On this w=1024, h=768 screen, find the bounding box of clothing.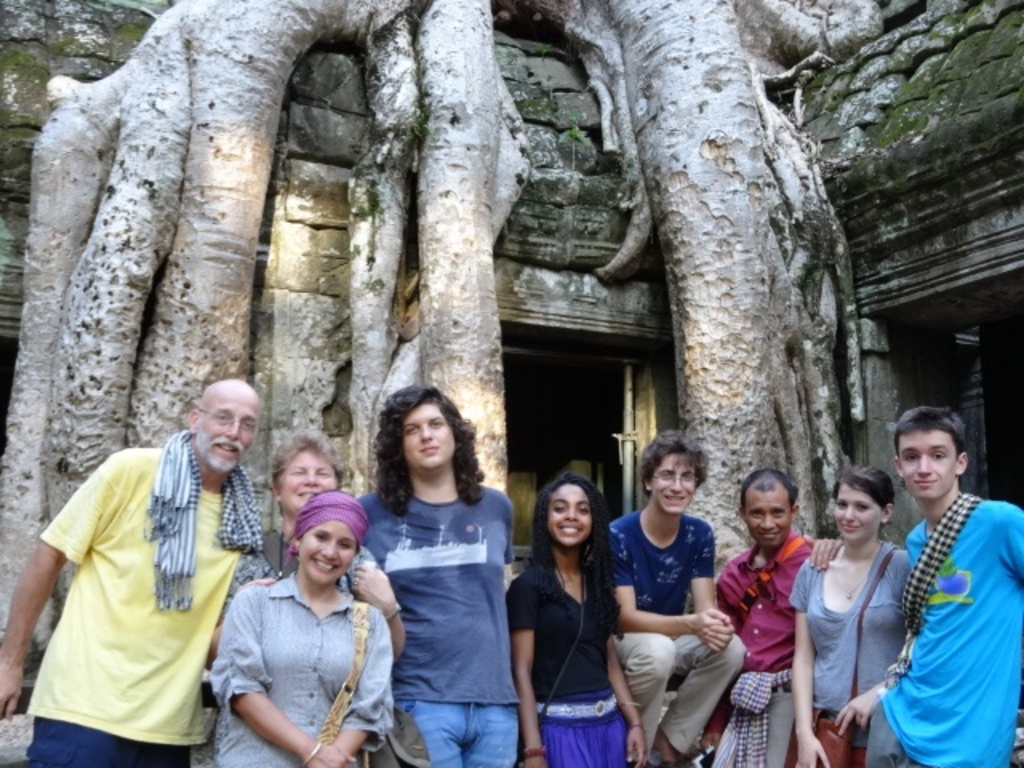
Bounding box: (x1=510, y1=571, x2=642, y2=766).
